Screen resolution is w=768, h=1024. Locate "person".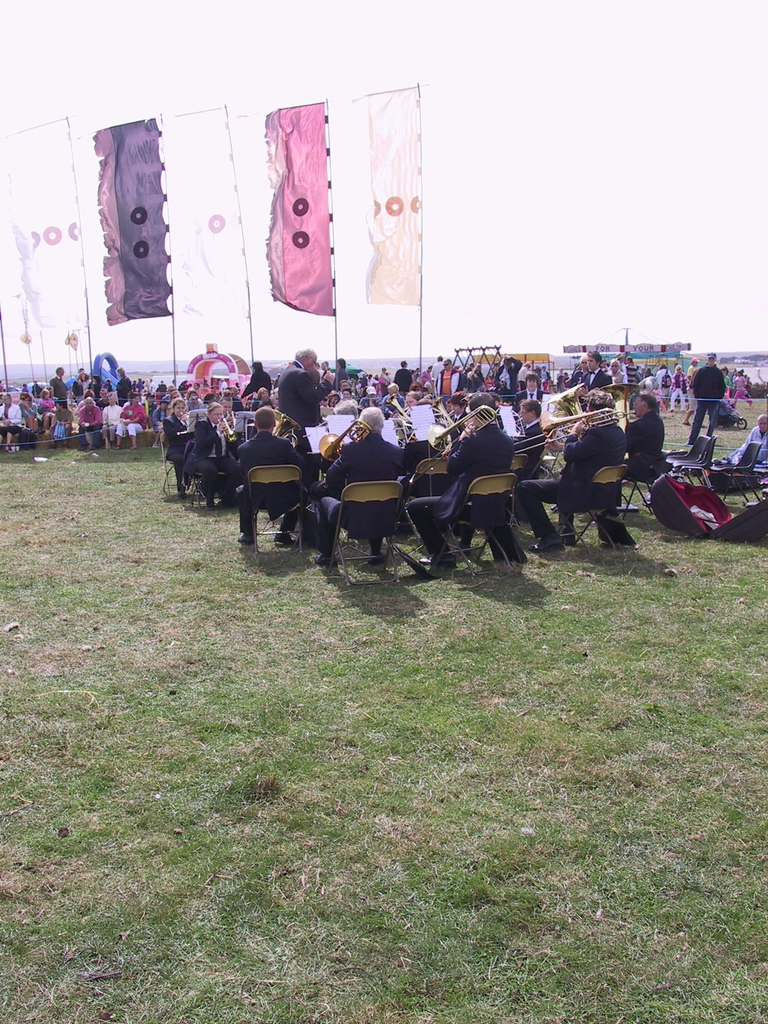
bbox(221, 396, 237, 446).
